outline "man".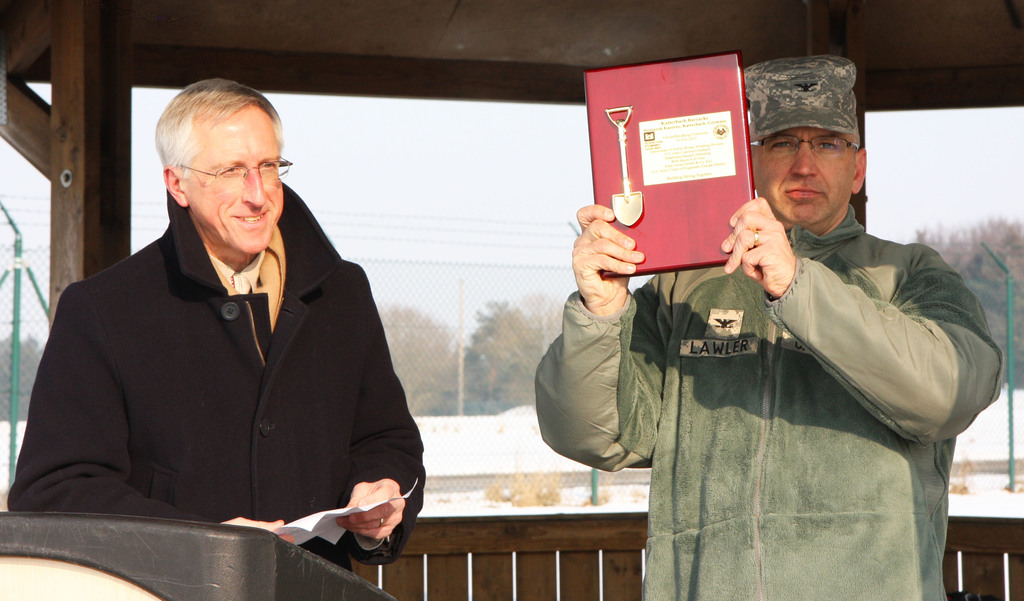
Outline: region(8, 76, 427, 596).
